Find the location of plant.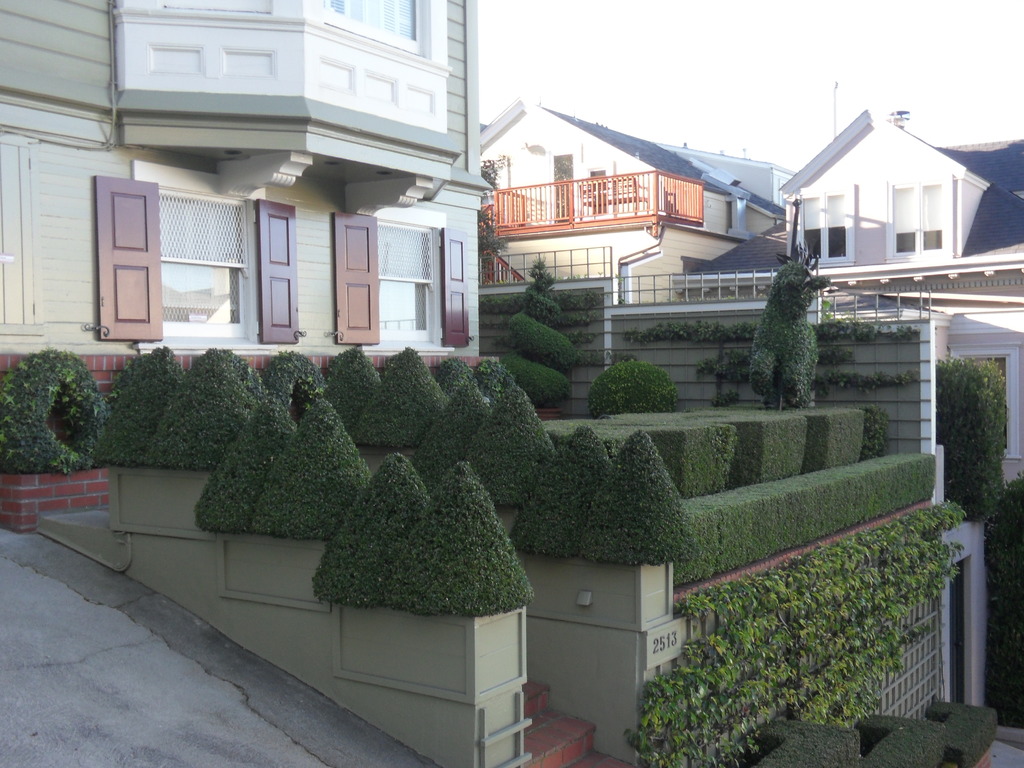
Location: box(409, 388, 491, 495).
